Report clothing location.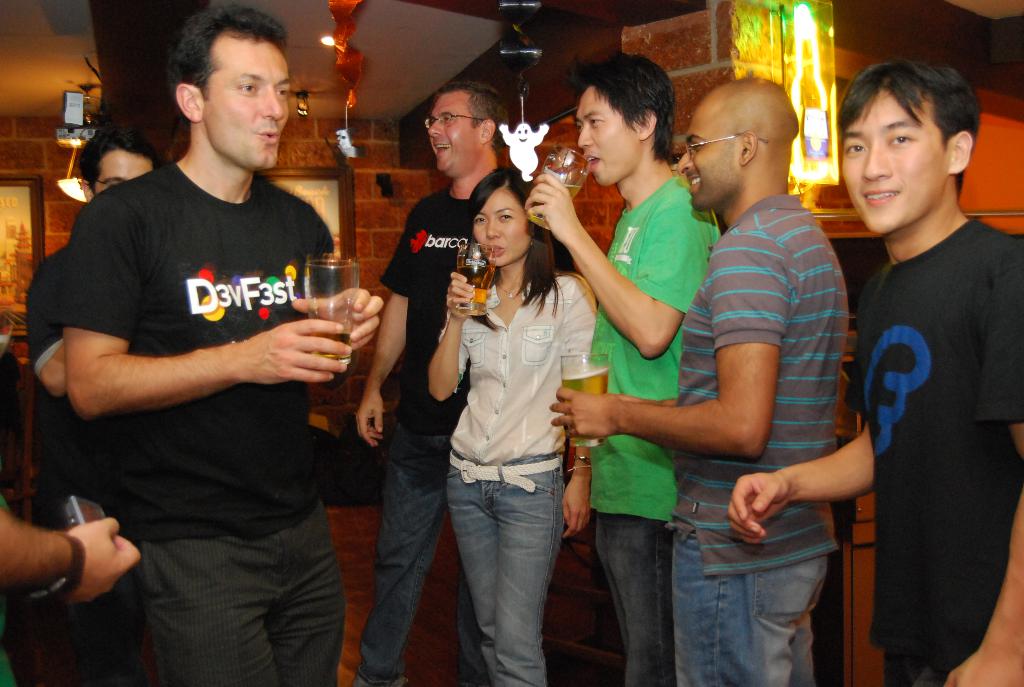
Report: select_region(854, 217, 1023, 686).
